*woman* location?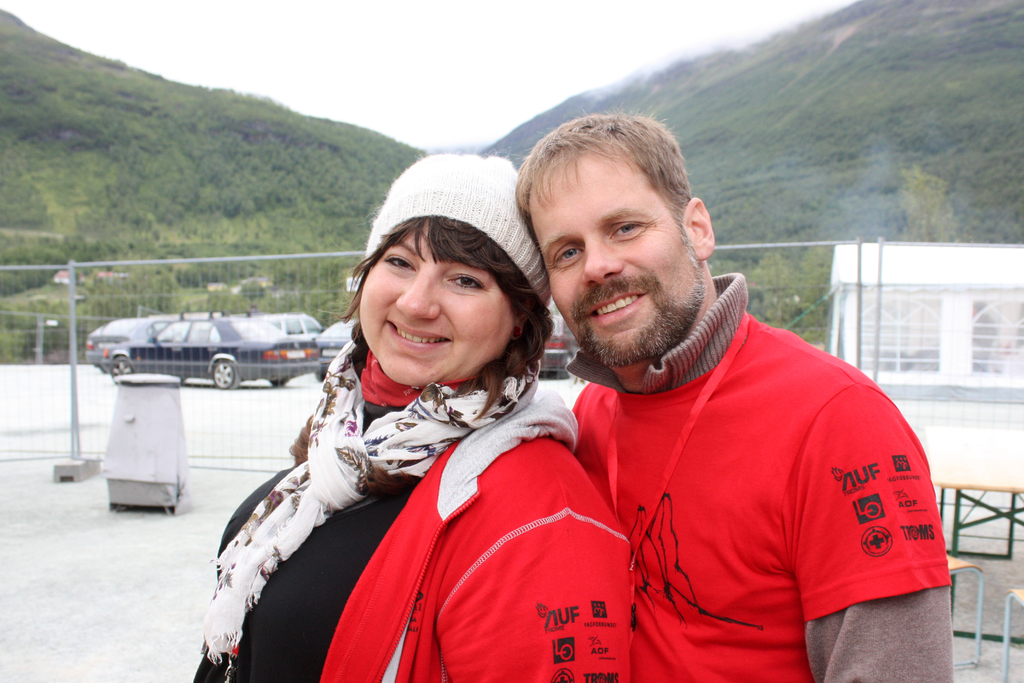
[215, 167, 632, 669]
